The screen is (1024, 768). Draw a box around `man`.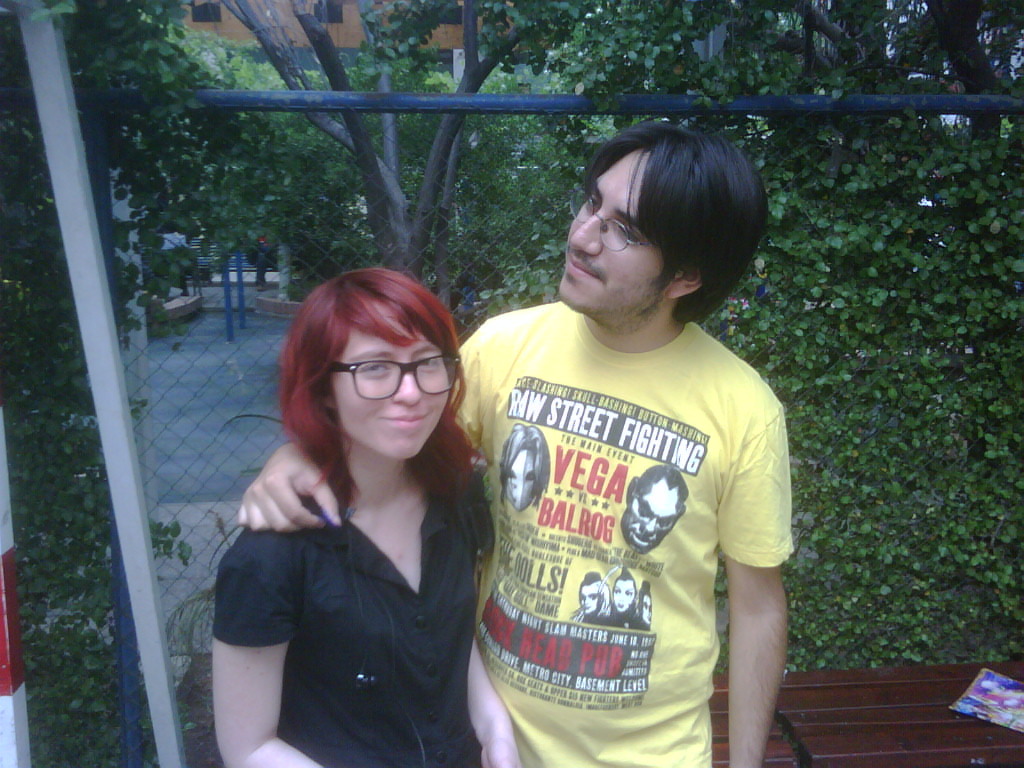
<region>218, 113, 796, 767</region>.
